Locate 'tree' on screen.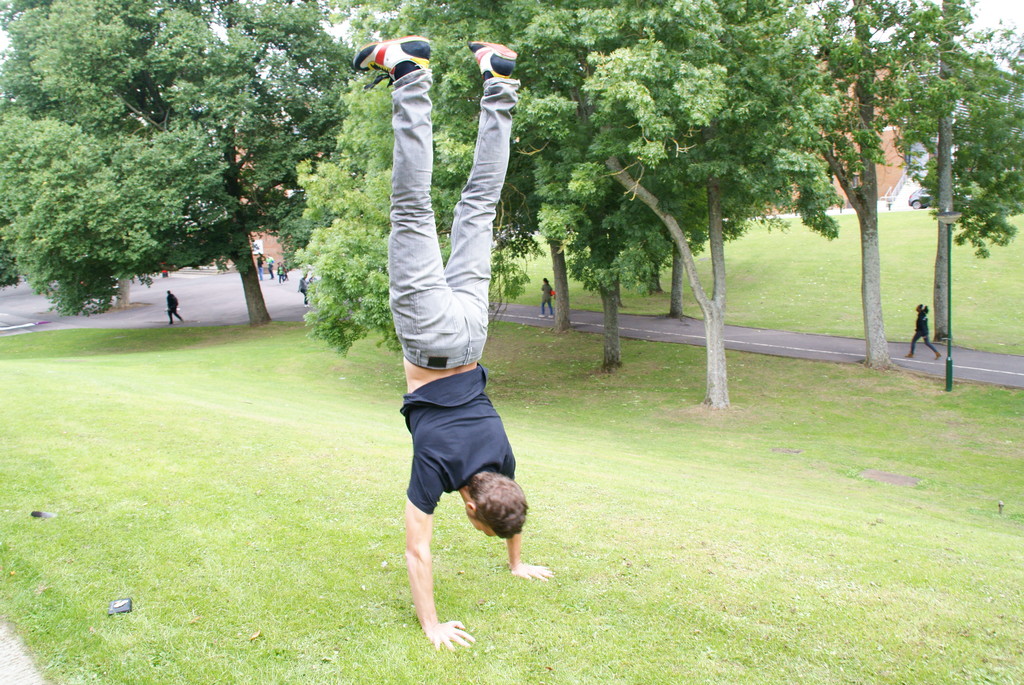
On screen at {"left": 792, "top": 0, "right": 920, "bottom": 384}.
